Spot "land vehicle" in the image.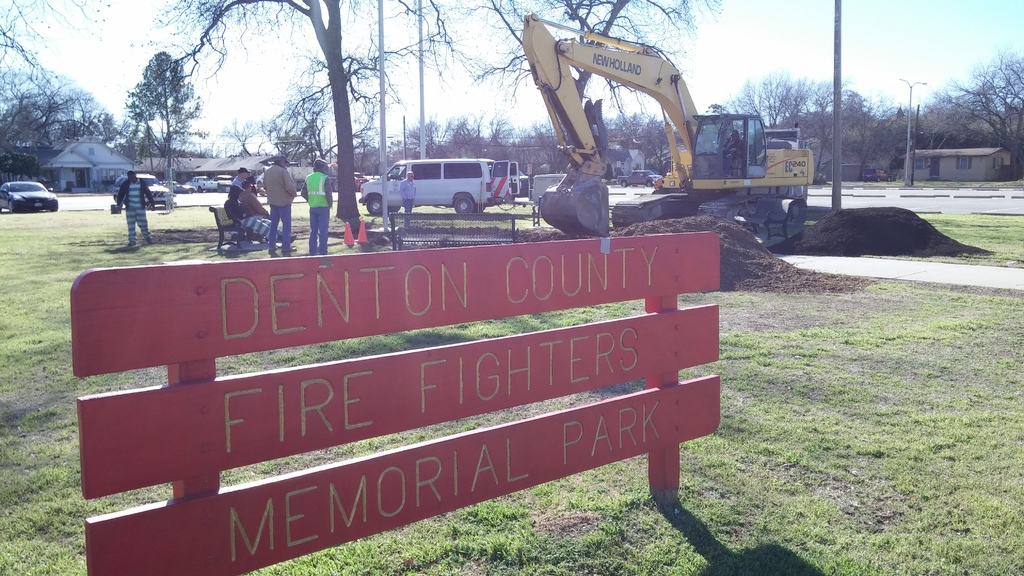
"land vehicle" found at [x1=220, y1=175, x2=231, y2=189].
